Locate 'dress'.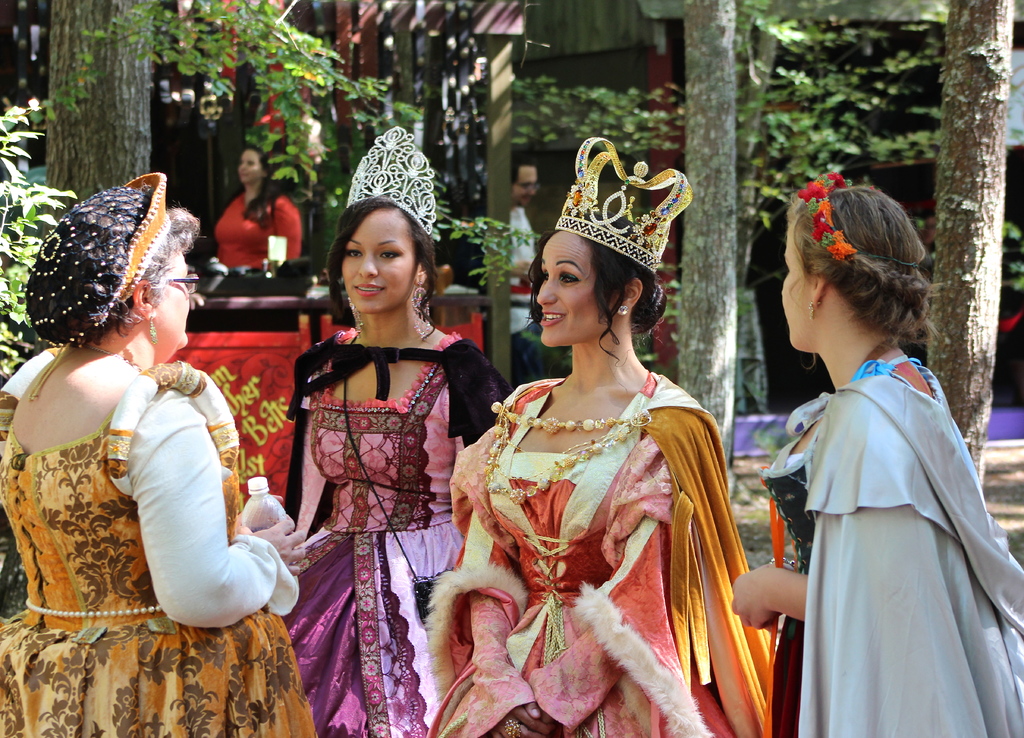
Bounding box: 0:348:319:737.
